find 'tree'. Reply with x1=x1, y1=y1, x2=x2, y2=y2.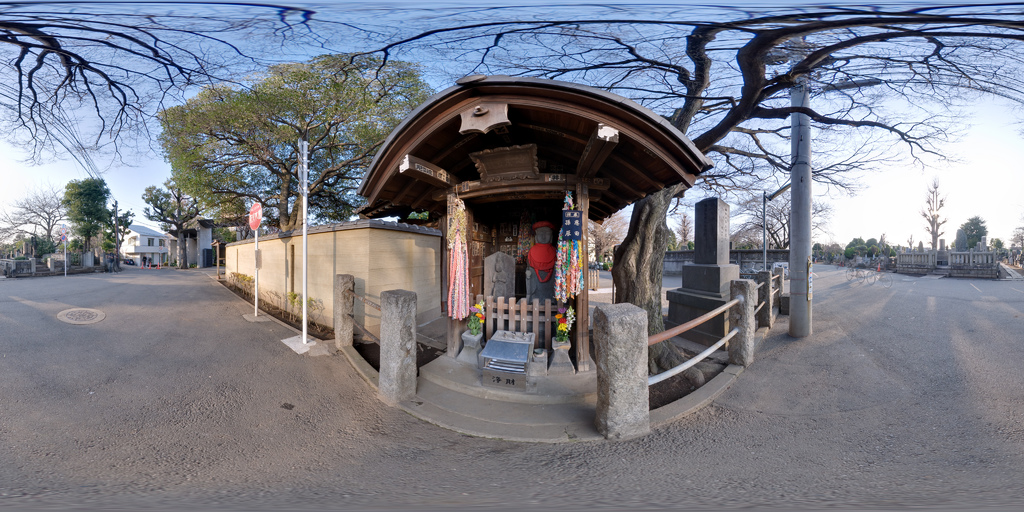
x1=587, y1=210, x2=626, y2=262.
